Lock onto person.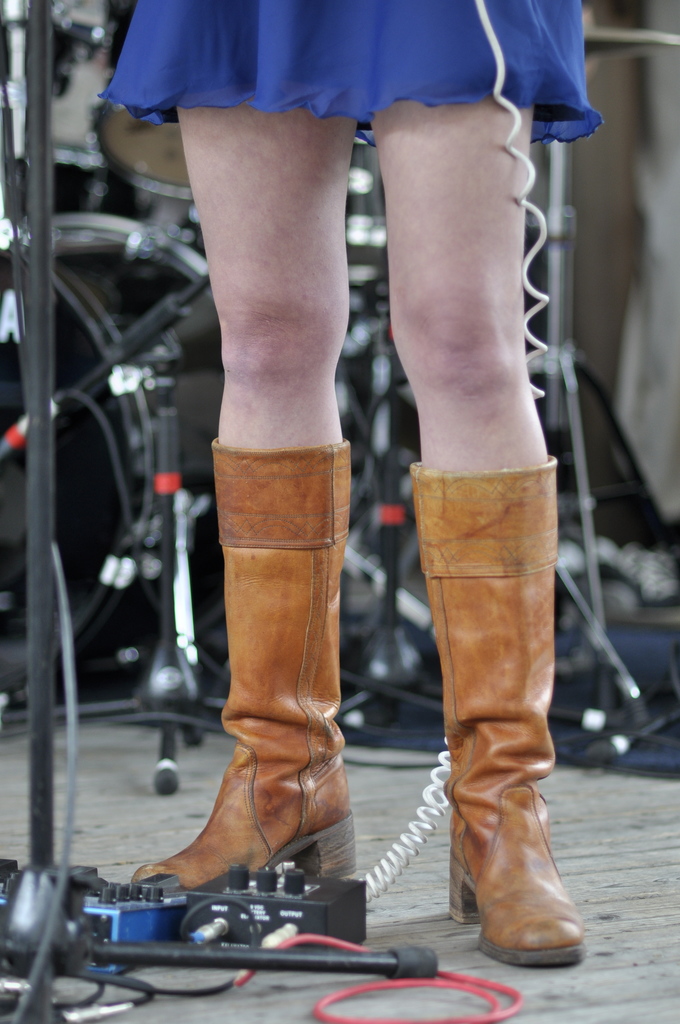
Locked: 97, 0, 600, 968.
